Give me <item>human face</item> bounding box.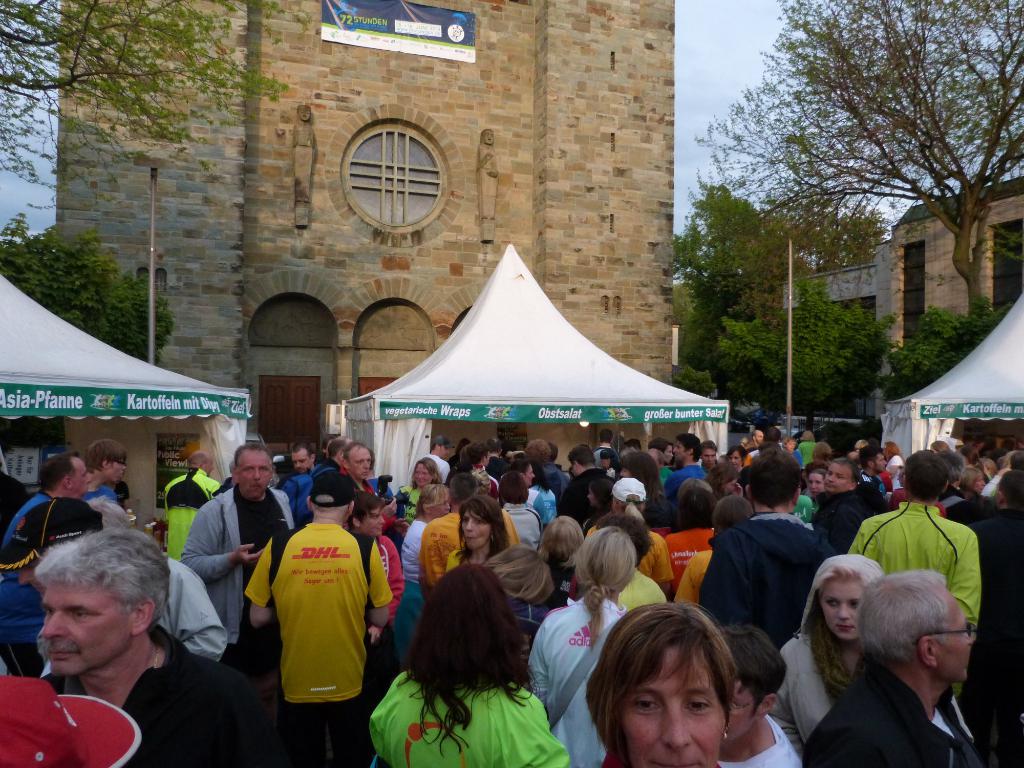
left=826, top=462, right=854, bottom=493.
